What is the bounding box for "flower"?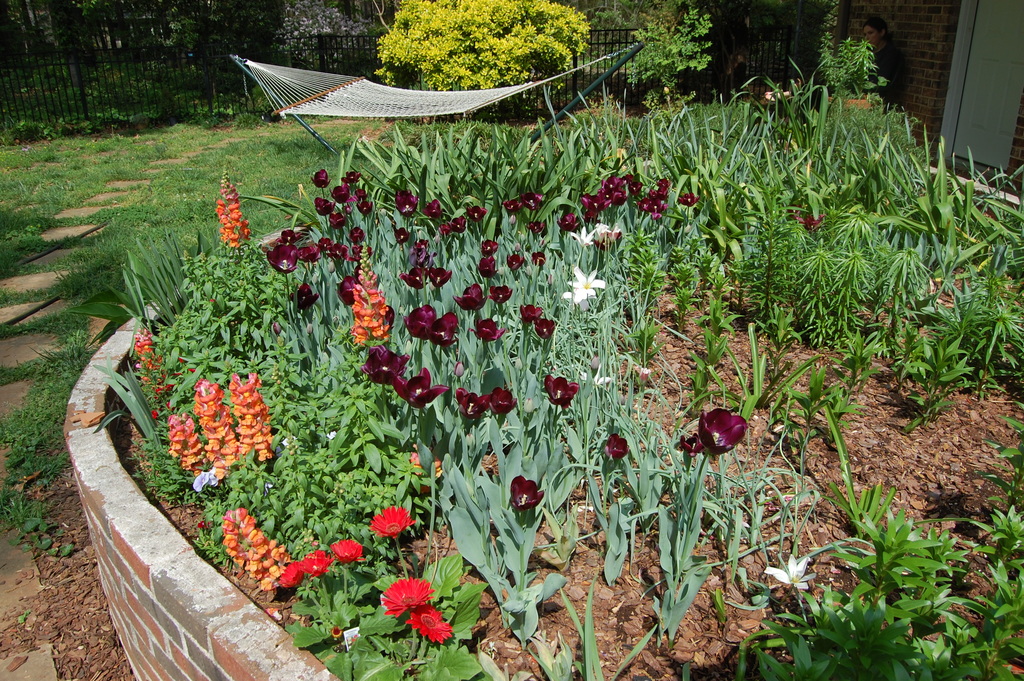
492 286 518 305.
